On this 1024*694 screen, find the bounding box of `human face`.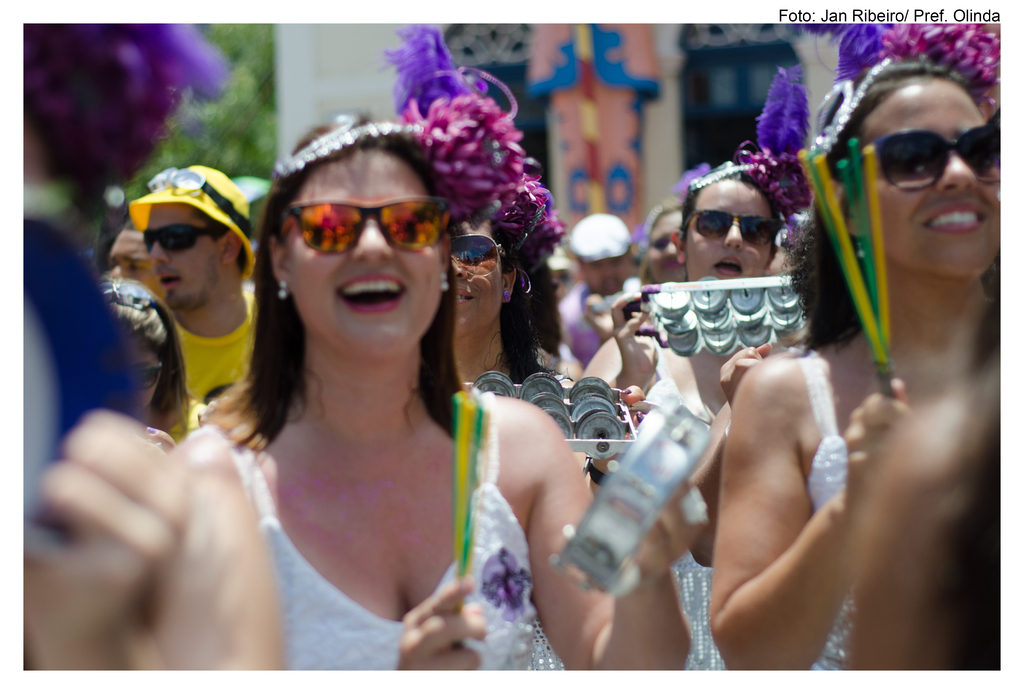
Bounding box: <box>259,149,452,350</box>.
